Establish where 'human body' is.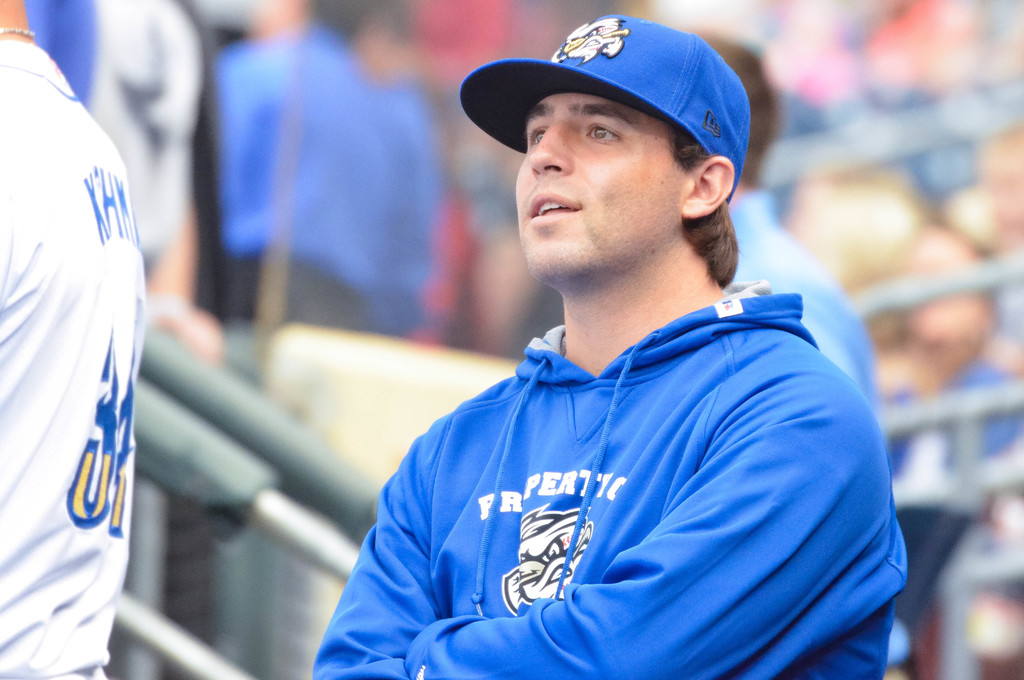
Established at [7, 13, 164, 671].
